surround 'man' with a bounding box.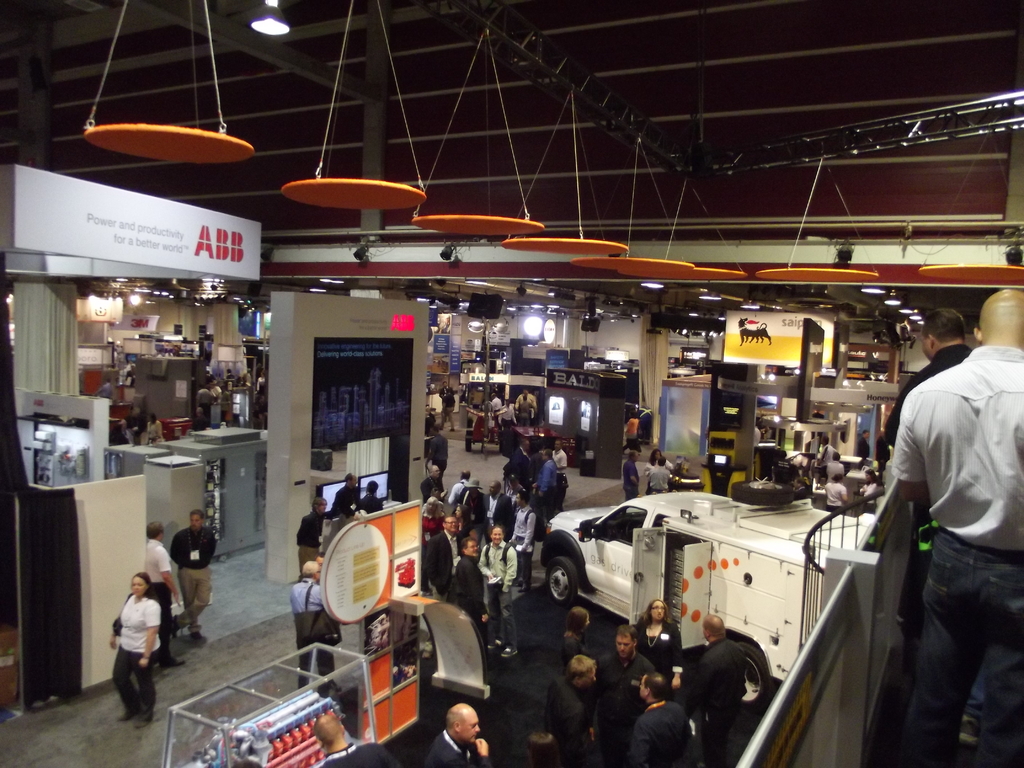
[left=422, top=463, right=447, bottom=502].
